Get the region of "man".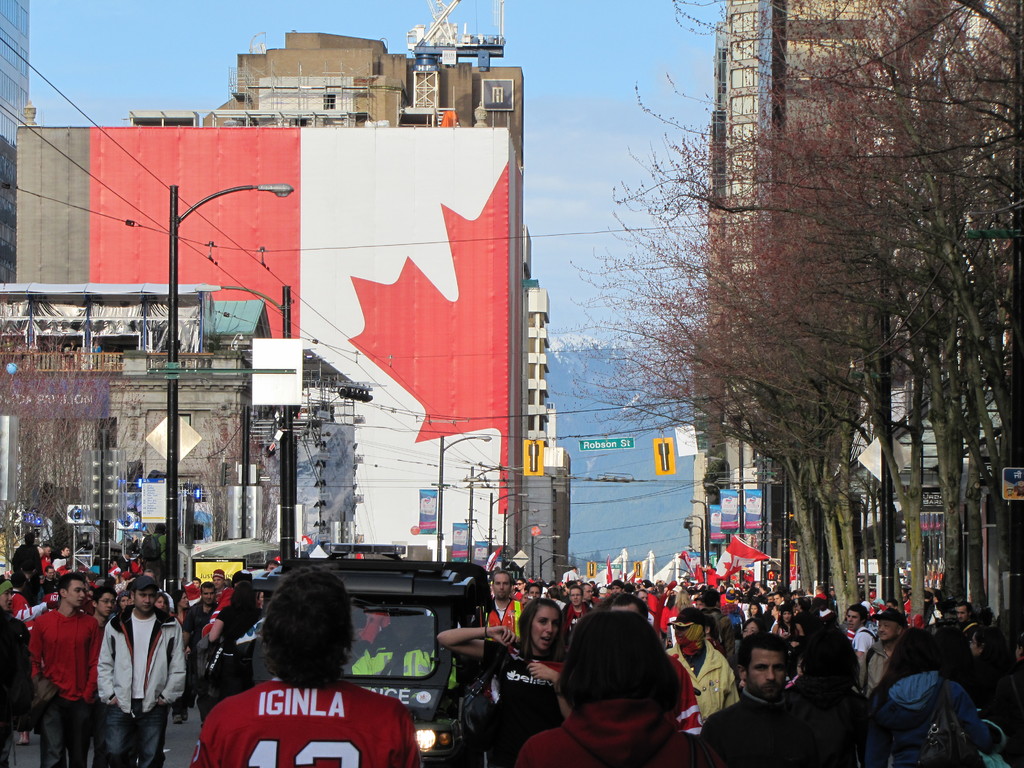
box(36, 541, 53, 567).
